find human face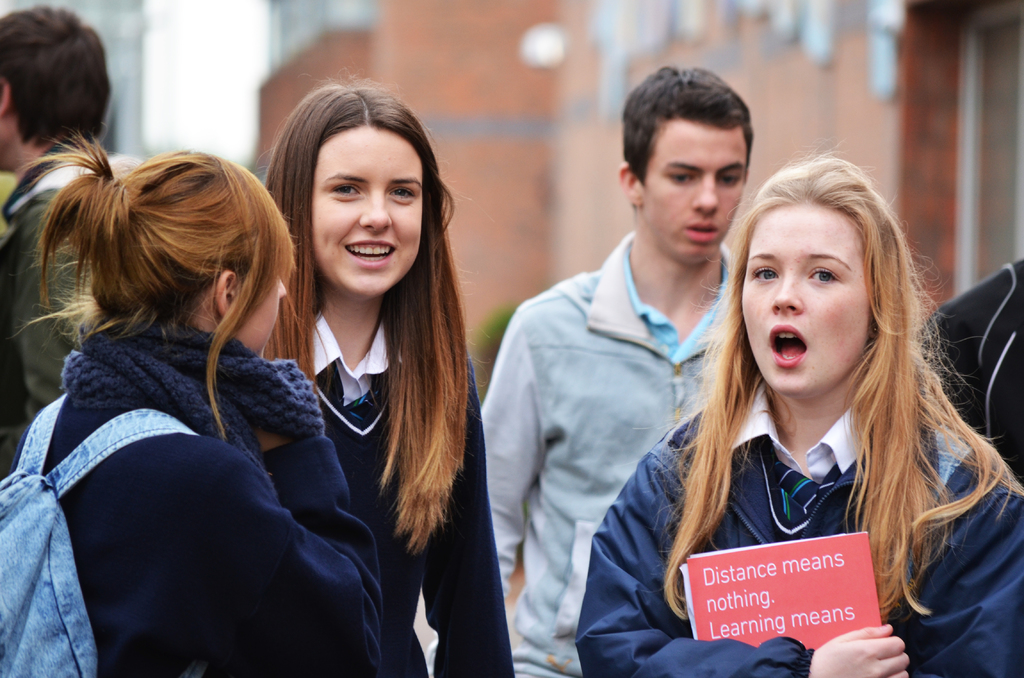
(645,116,750,264)
